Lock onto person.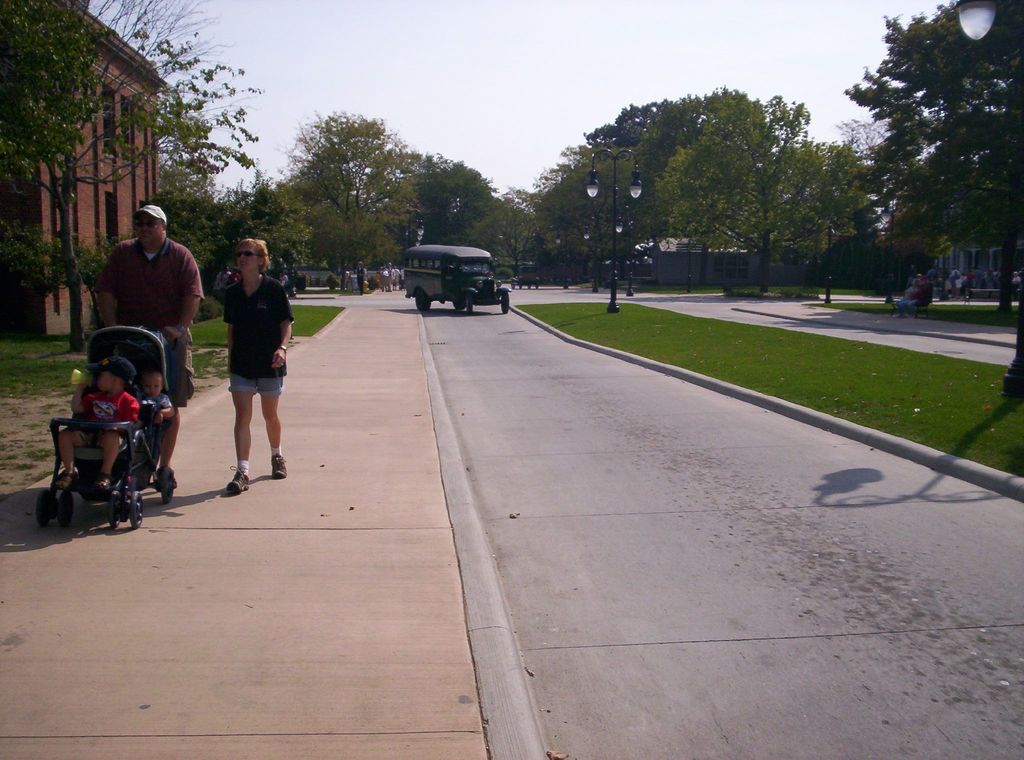
Locked: [left=95, top=203, right=206, bottom=510].
